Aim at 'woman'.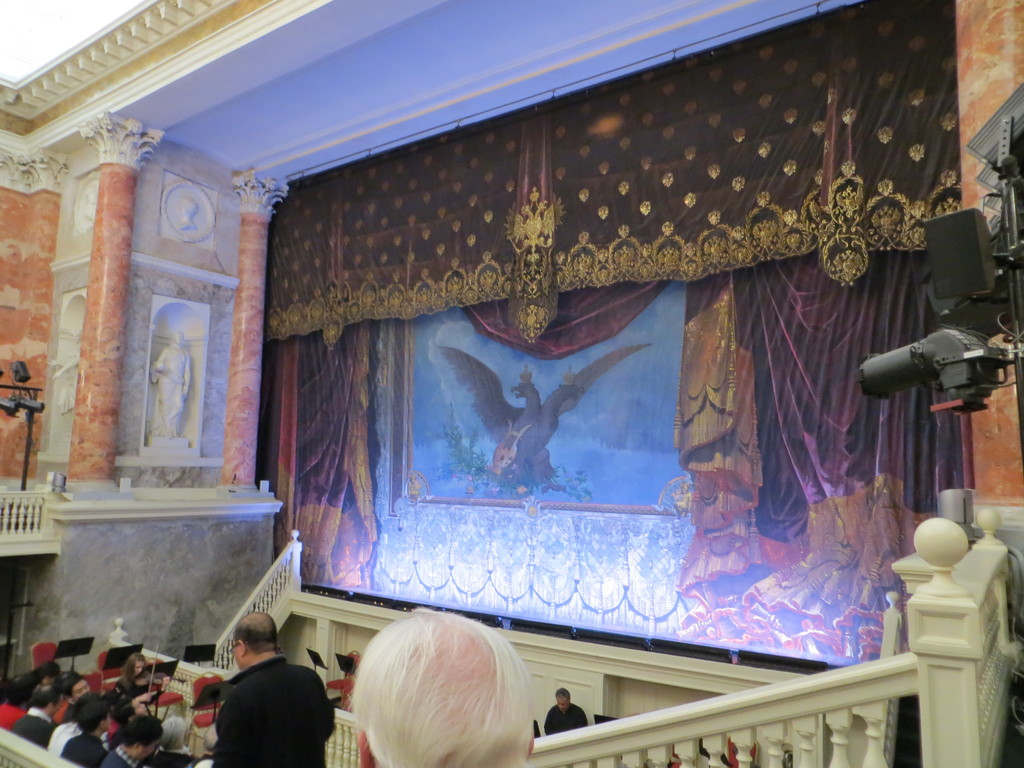
Aimed at box=[95, 643, 170, 707].
